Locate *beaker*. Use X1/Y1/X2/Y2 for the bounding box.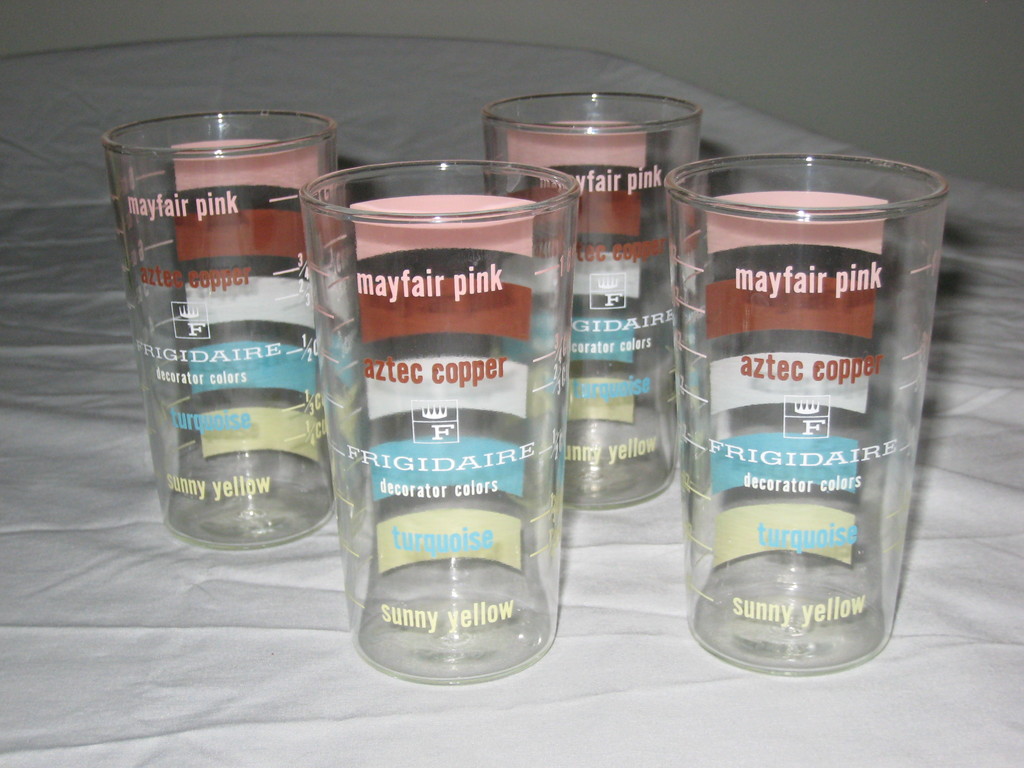
484/90/703/508.
